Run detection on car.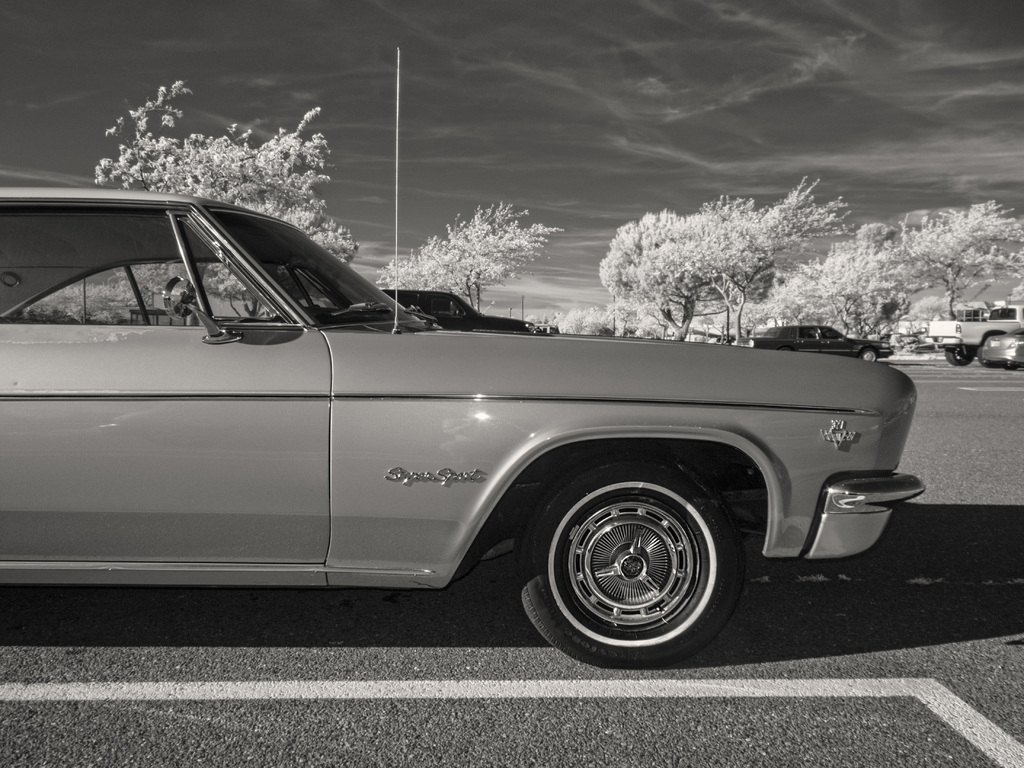
Result: l=1, t=44, r=922, b=675.
